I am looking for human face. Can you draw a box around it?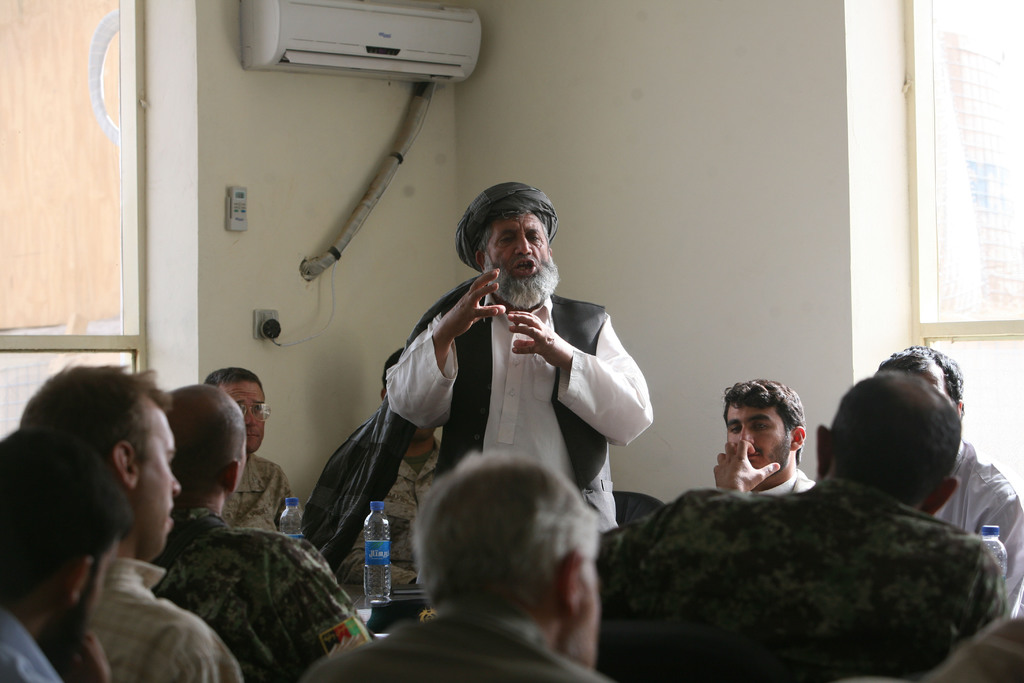
Sure, the bounding box is rect(582, 564, 604, 668).
